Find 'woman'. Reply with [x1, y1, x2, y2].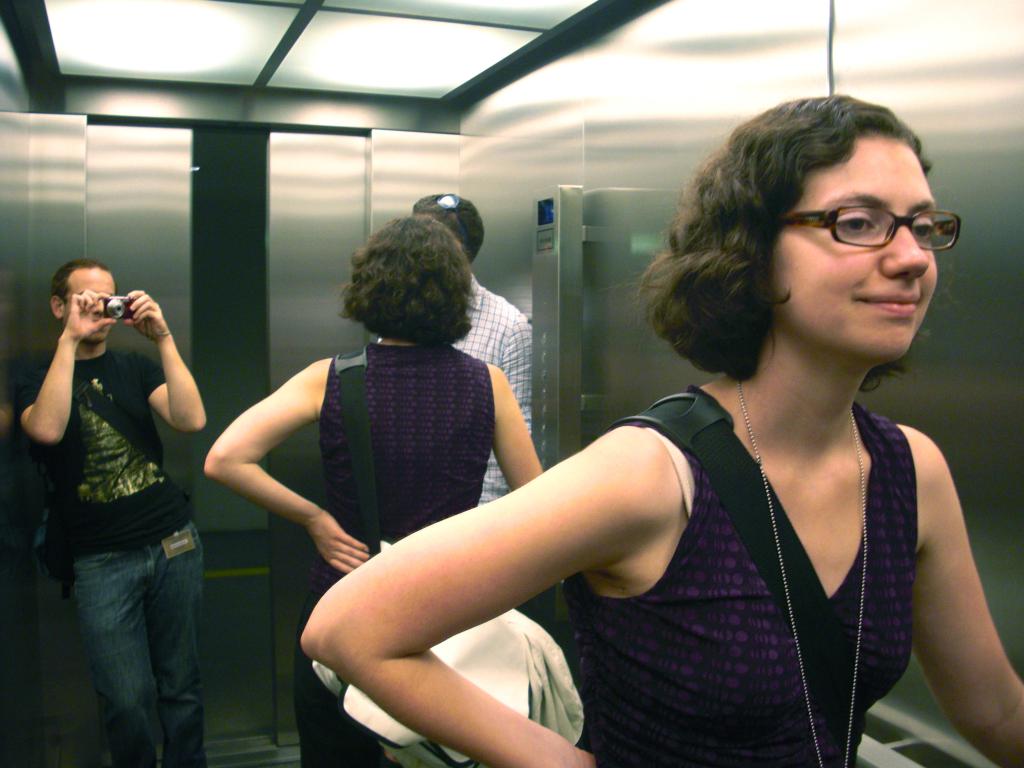
[296, 92, 1023, 767].
